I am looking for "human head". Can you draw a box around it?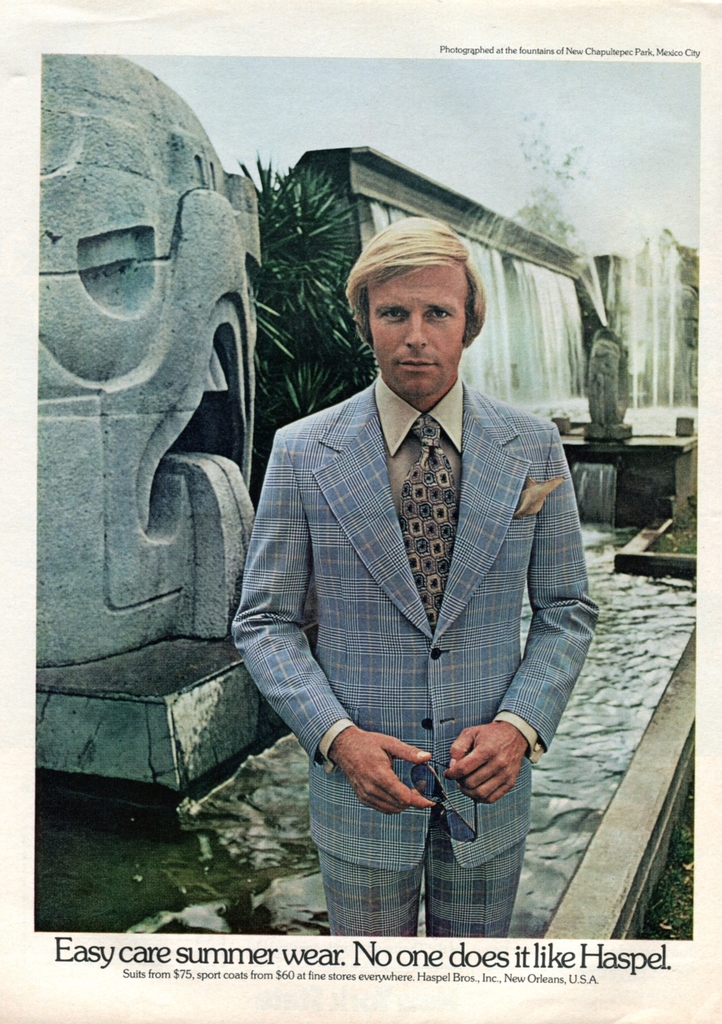
Sure, the bounding box is detection(341, 211, 492, 387).
